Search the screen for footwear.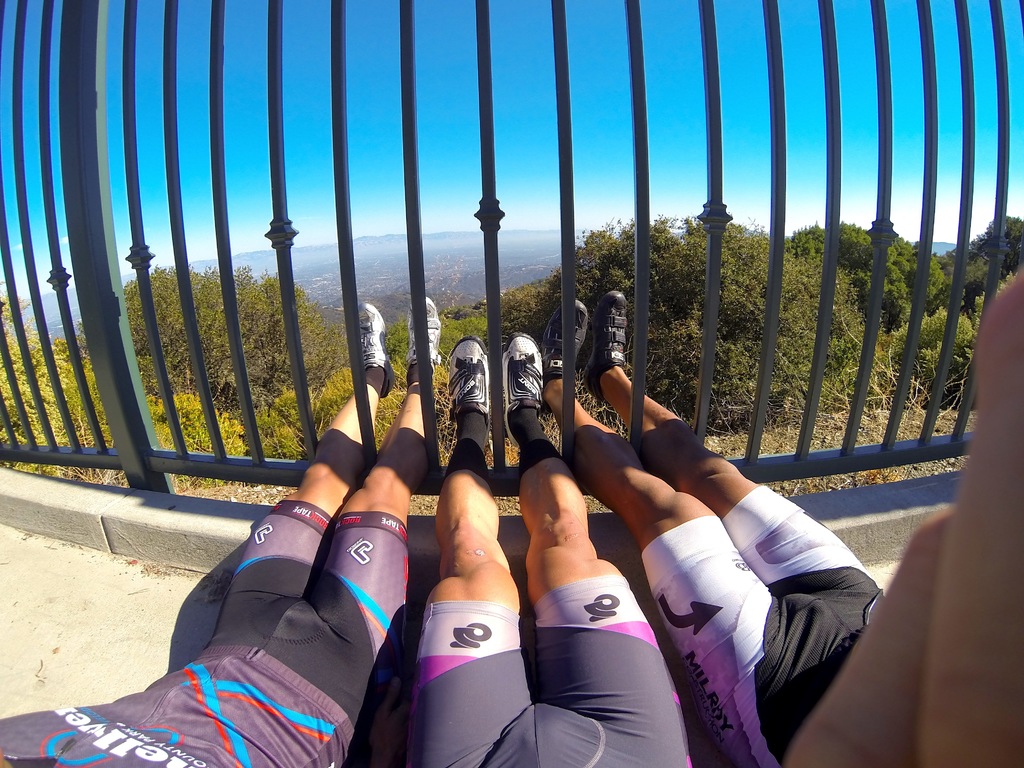
Found at (x1=407, y1=296, x2=443, y2=386).
